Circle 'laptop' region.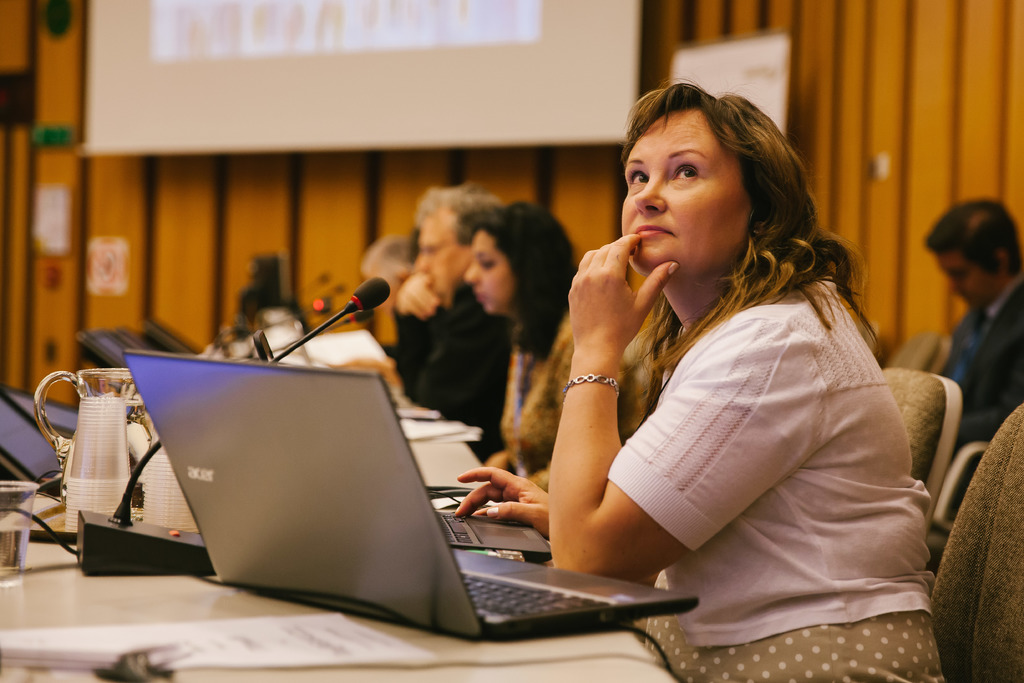
Region: [left=96, top=354, right=618, bottom=641].
